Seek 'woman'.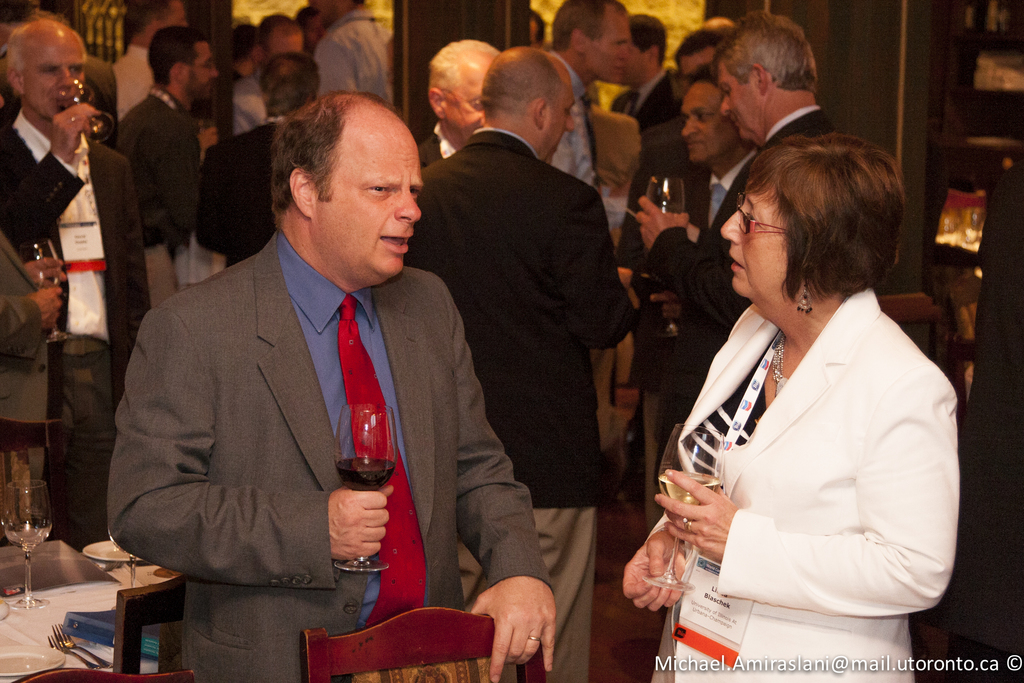
box=[631, 109, 957, 670].
